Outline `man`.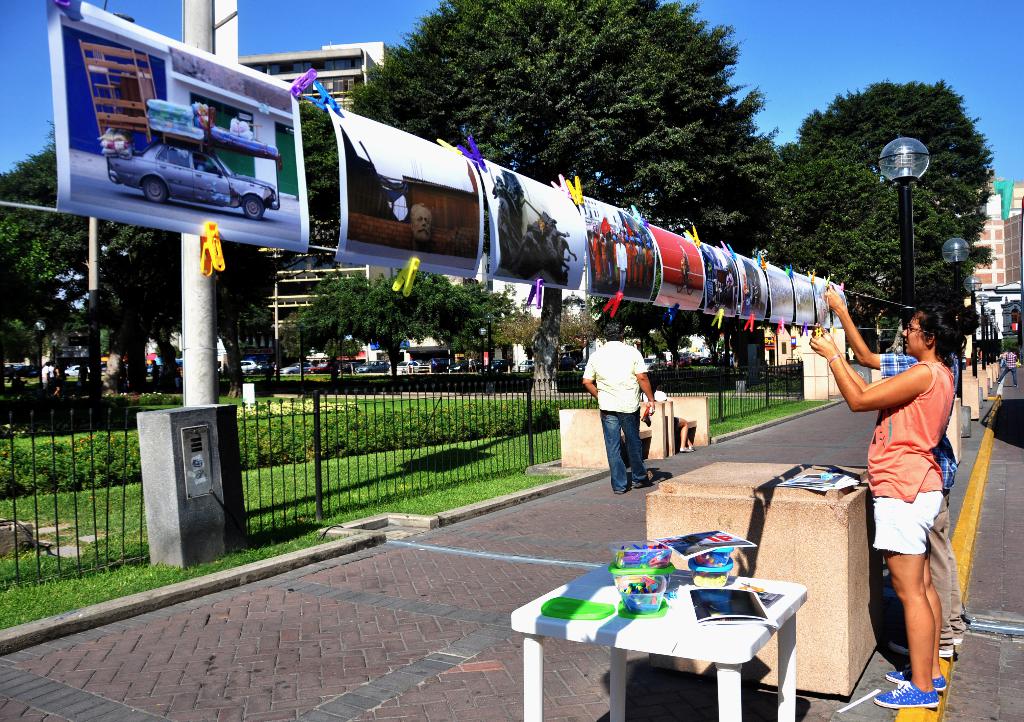
Outline: {"x1": 410, "y1": 202, "x2": 430, "y2": 242}.
